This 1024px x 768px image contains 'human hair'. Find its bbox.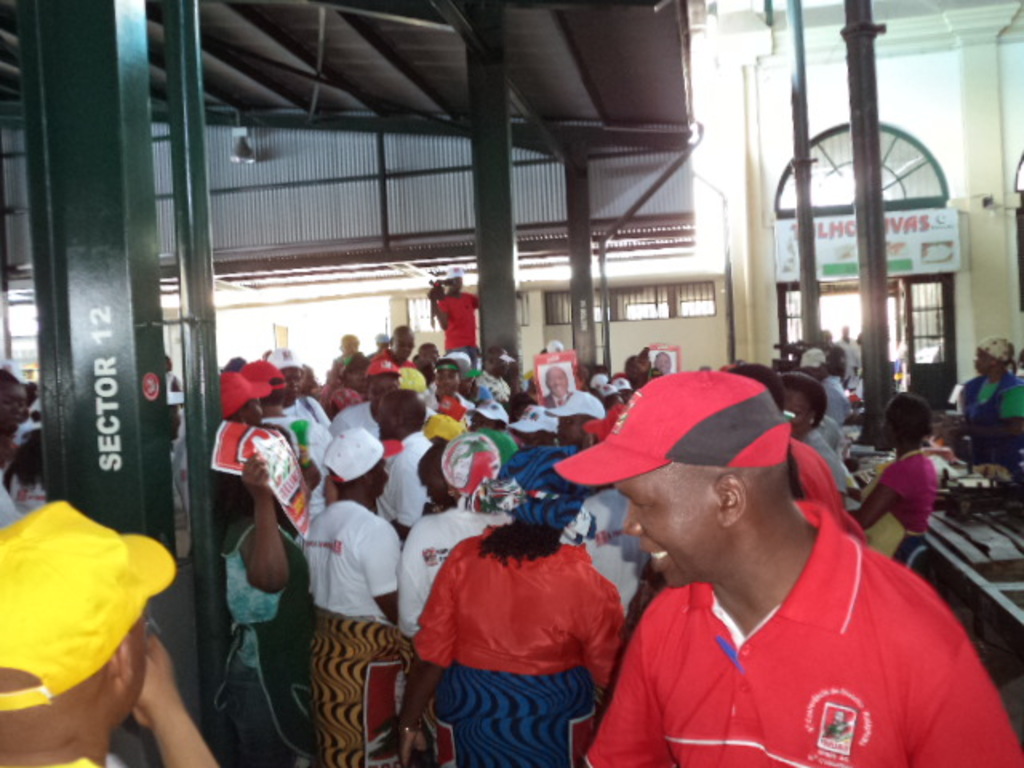
Rect(781, 376, 826, 427).
